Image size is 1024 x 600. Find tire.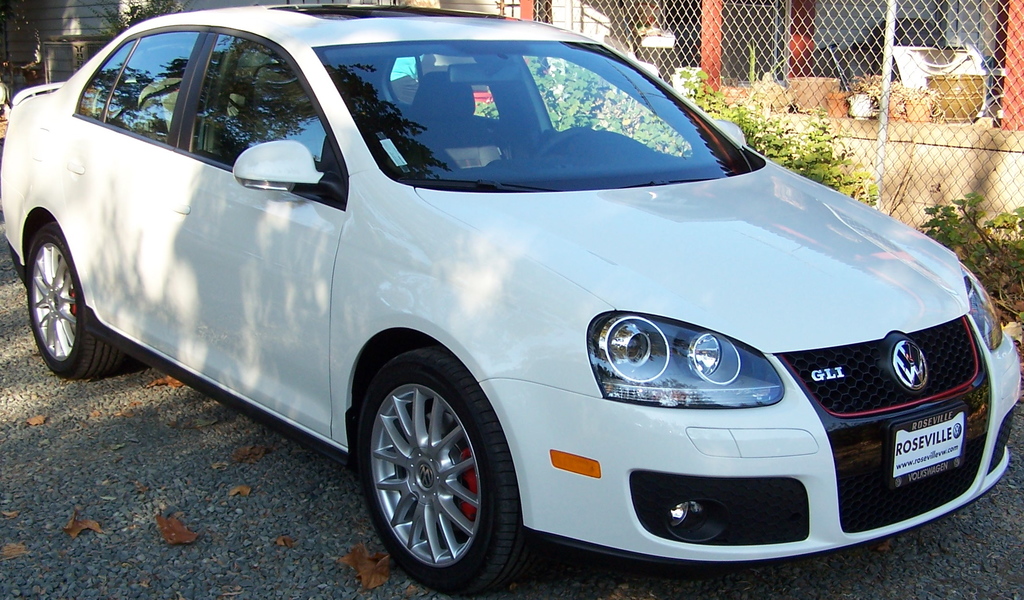
Rect(350, 353, 517, 599).
